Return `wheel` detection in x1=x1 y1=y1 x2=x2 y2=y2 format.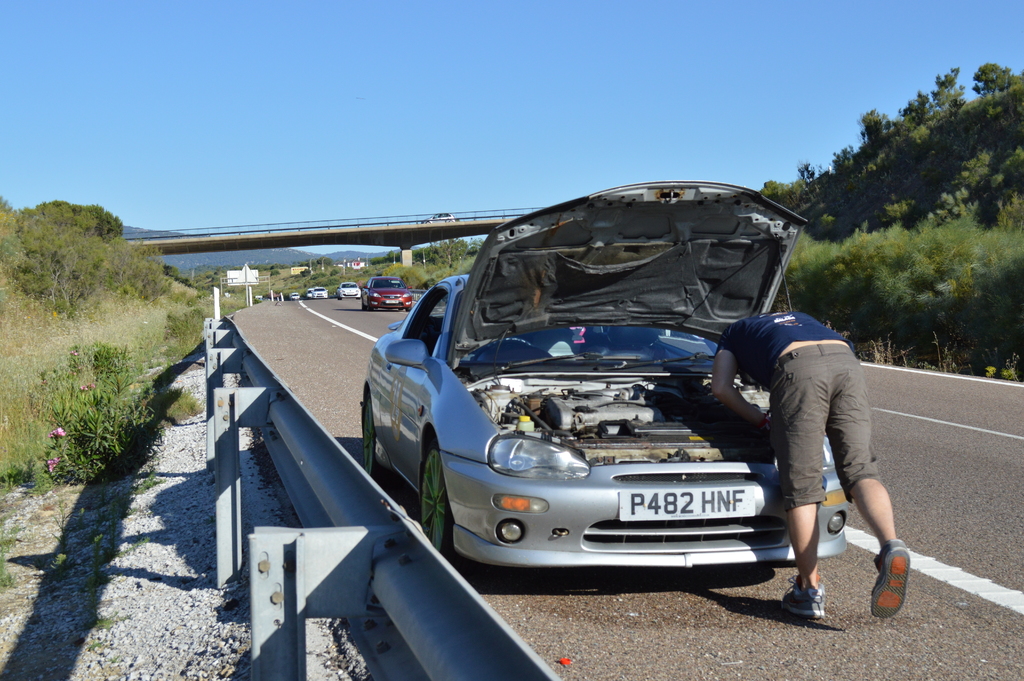
x1=364 y1=293 x2=375 y2=313.
